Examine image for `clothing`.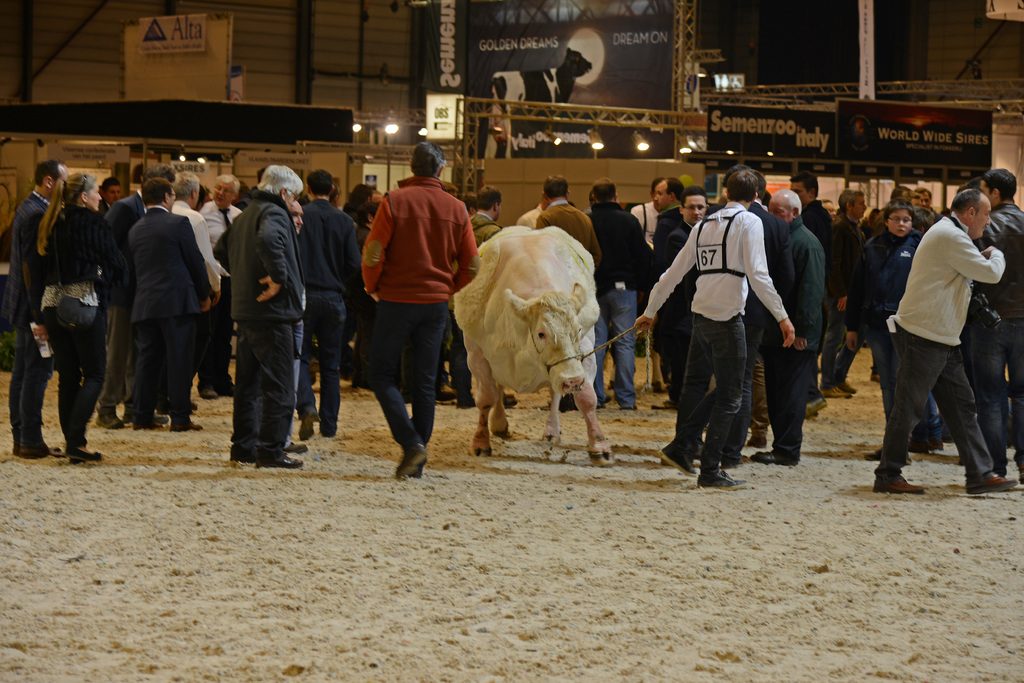
Examination result: [829,211,860,378].
